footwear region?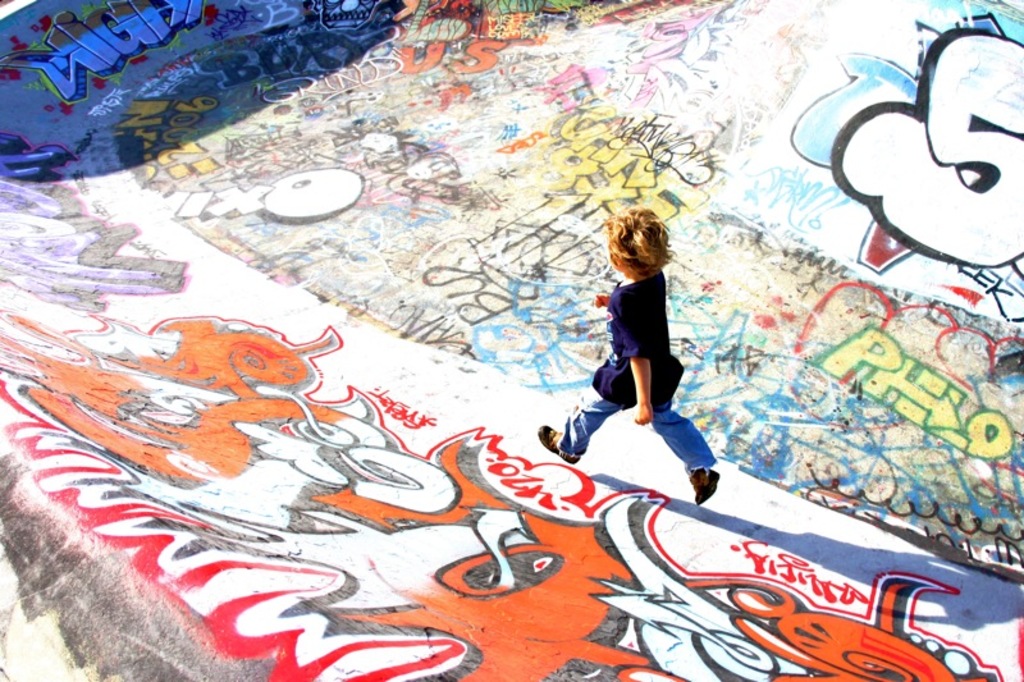
region(538, 425, 581, 463)
